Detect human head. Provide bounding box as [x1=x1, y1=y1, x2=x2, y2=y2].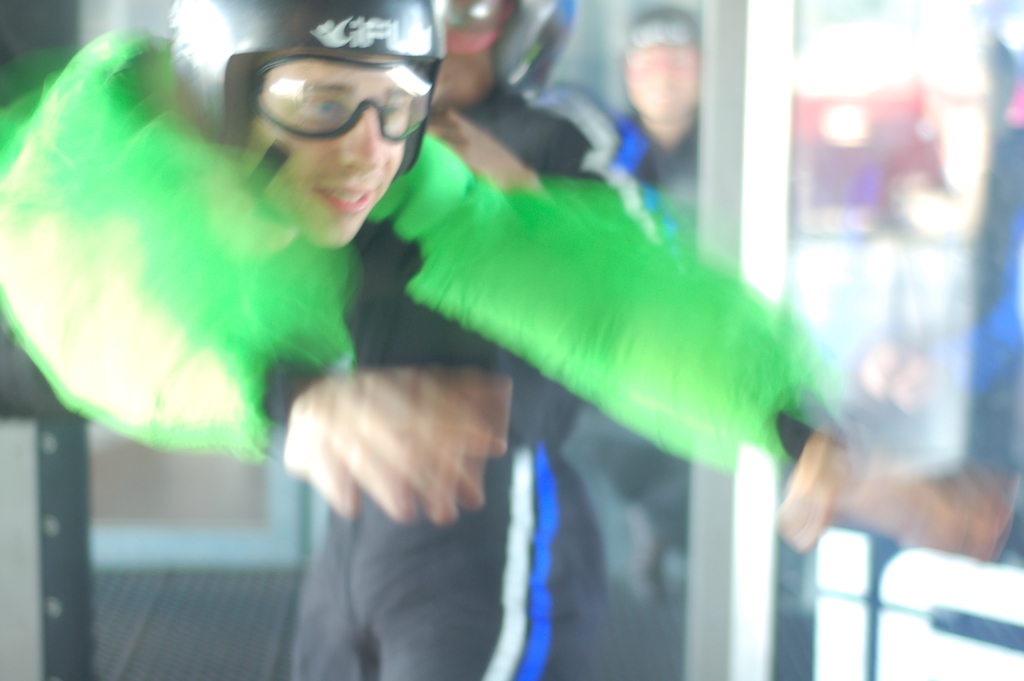
[x1=245, y1=106, x2=412, y2=255].
